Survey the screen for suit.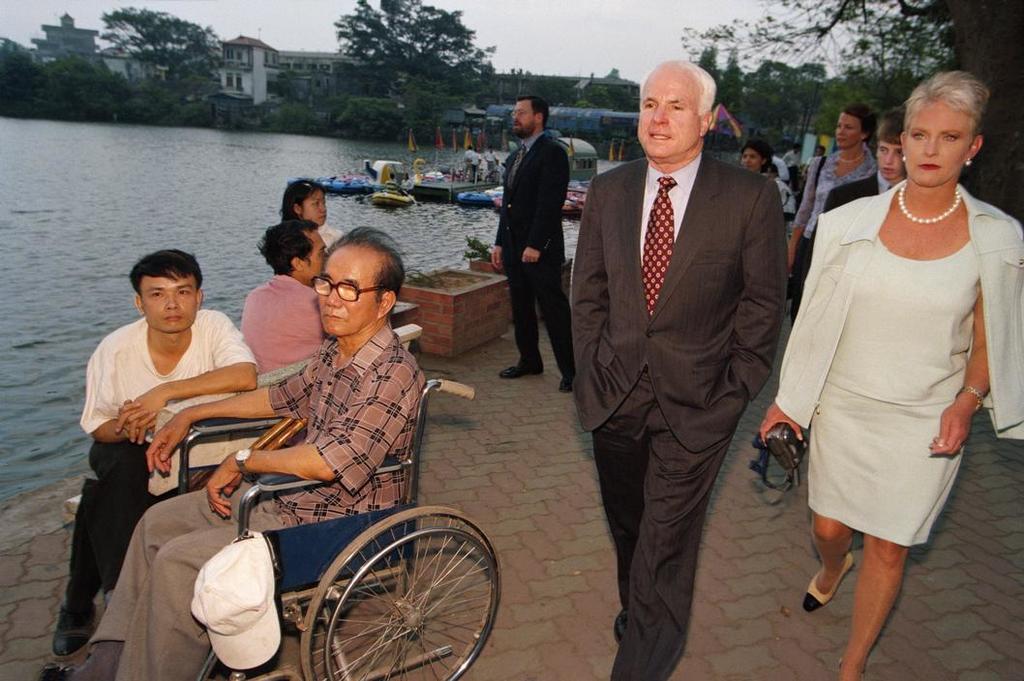
Survey found: <region>797, 170, 904, 306</region>.
